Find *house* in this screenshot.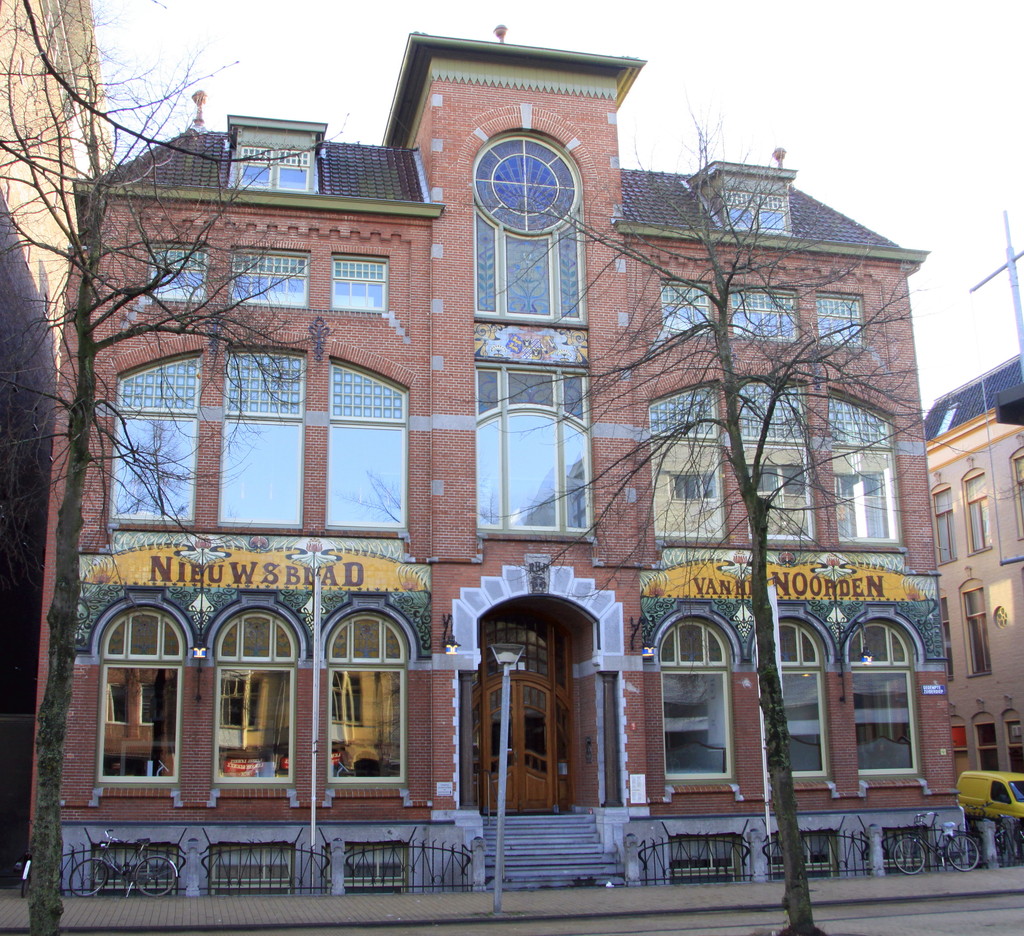
The bounding box for *house* is (x1=920, y1=353, x2=1023, y2=777).
